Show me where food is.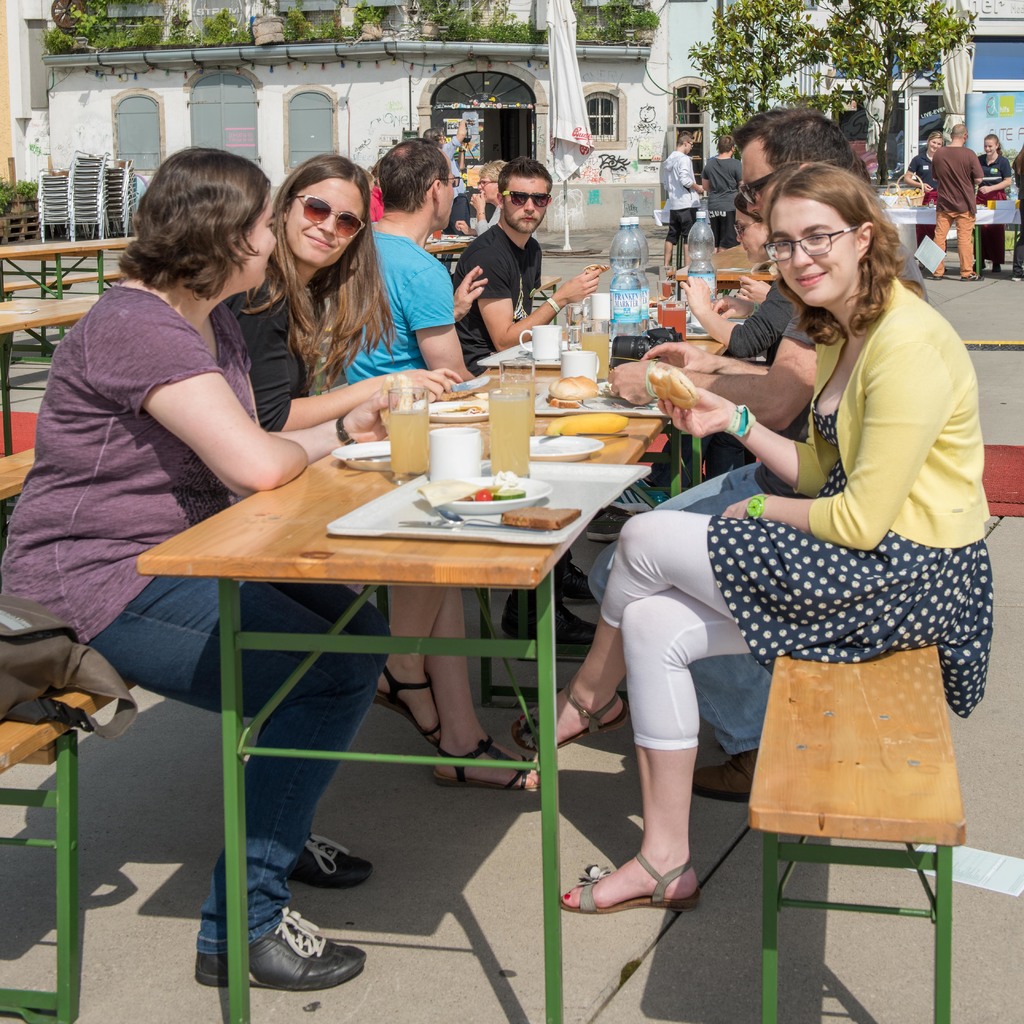
food is at 452, 470, 586, 529.
